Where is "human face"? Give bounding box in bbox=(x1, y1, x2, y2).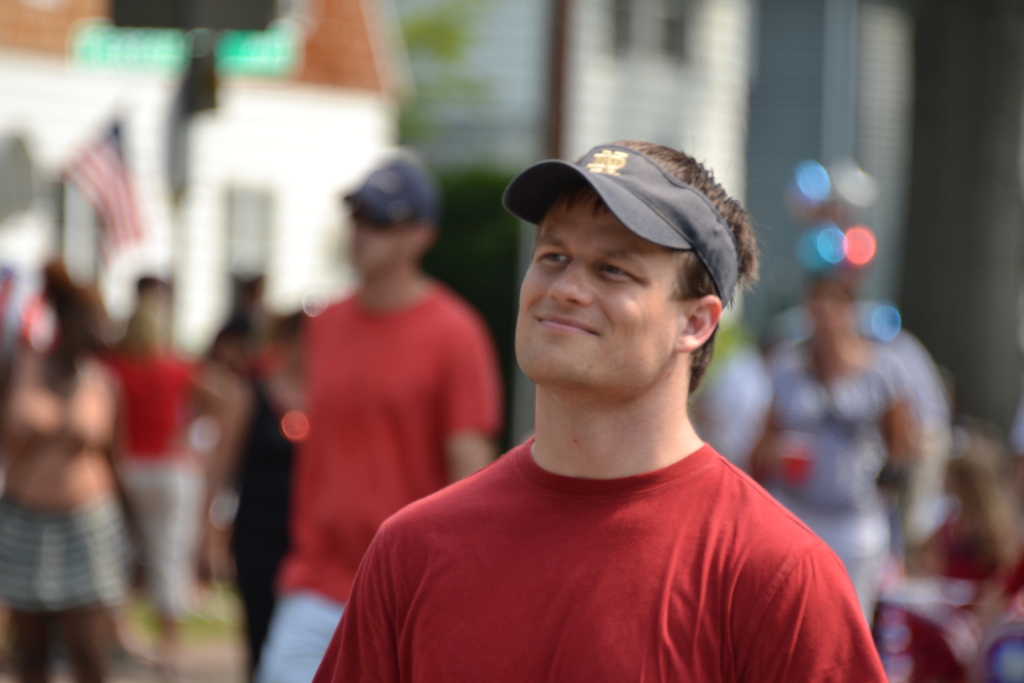
bbox=(513, 199, 689, 390).
